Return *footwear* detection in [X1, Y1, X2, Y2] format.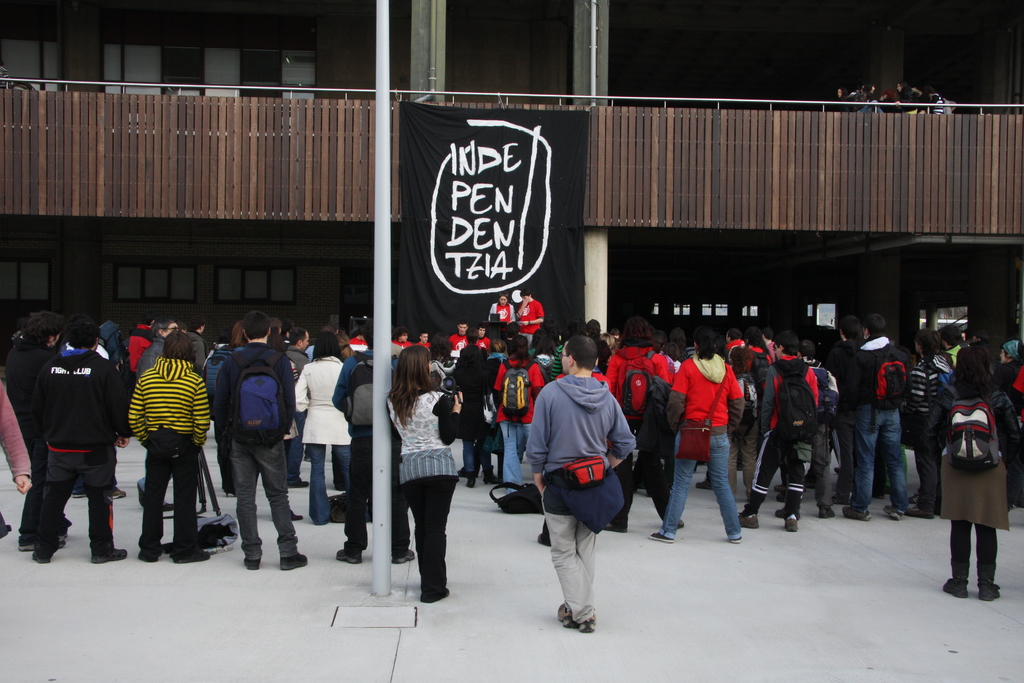
[19, 533, 33, 552].
